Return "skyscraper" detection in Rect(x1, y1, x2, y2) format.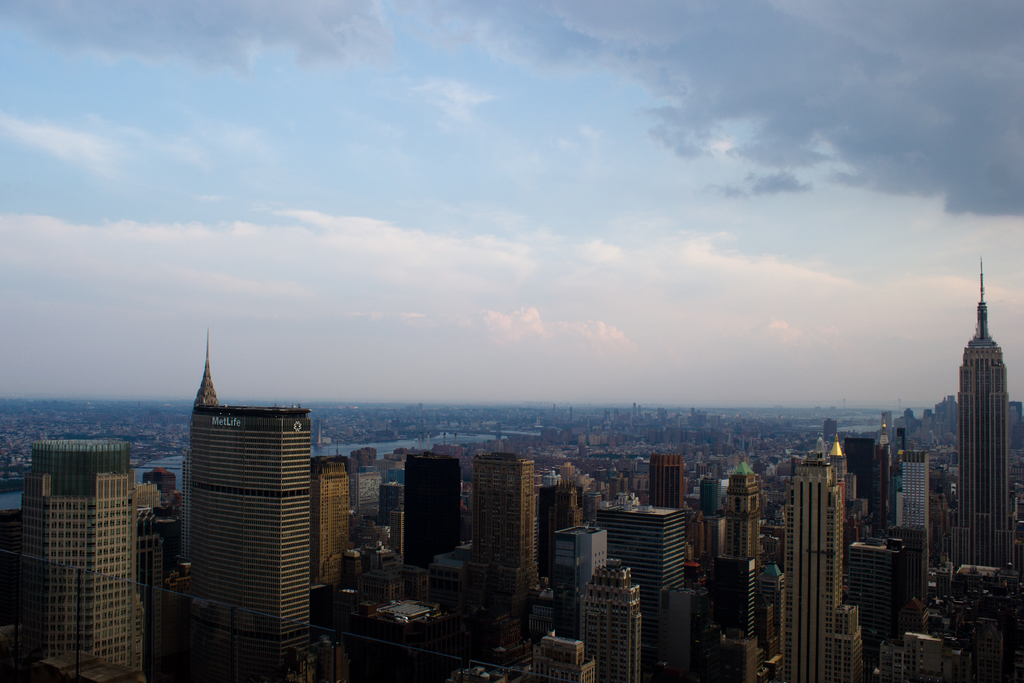
Rect(308, 456, 349, 584).
